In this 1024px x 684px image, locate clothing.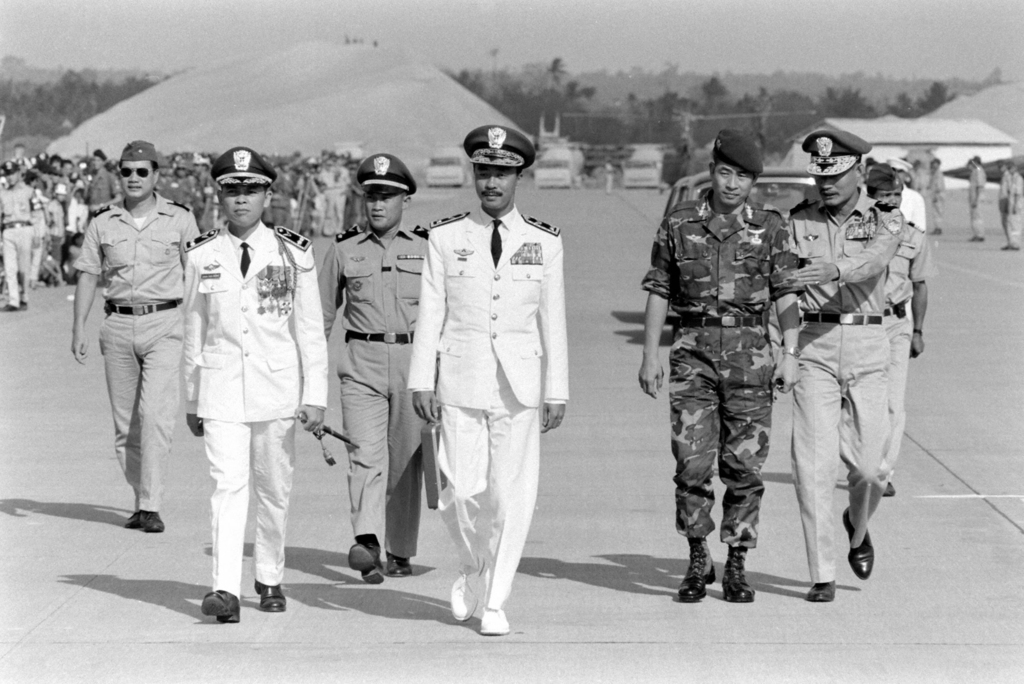
Bounding box: box=[901, 189, 929, 229].
